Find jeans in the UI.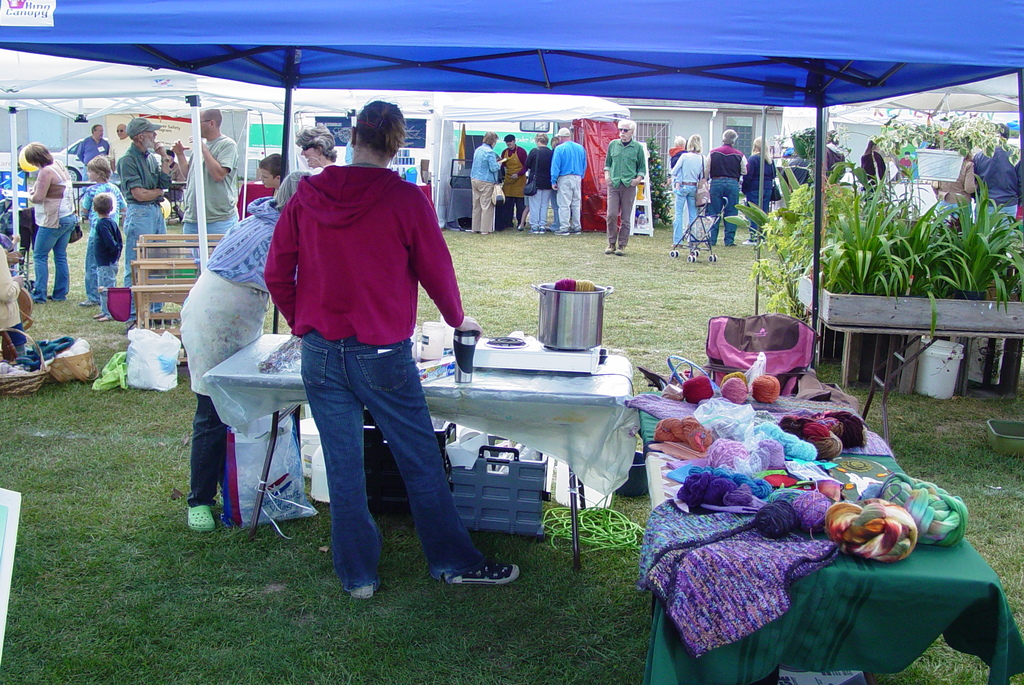
UI element at <bbox>84, 239, 97, 300</bbox>.
